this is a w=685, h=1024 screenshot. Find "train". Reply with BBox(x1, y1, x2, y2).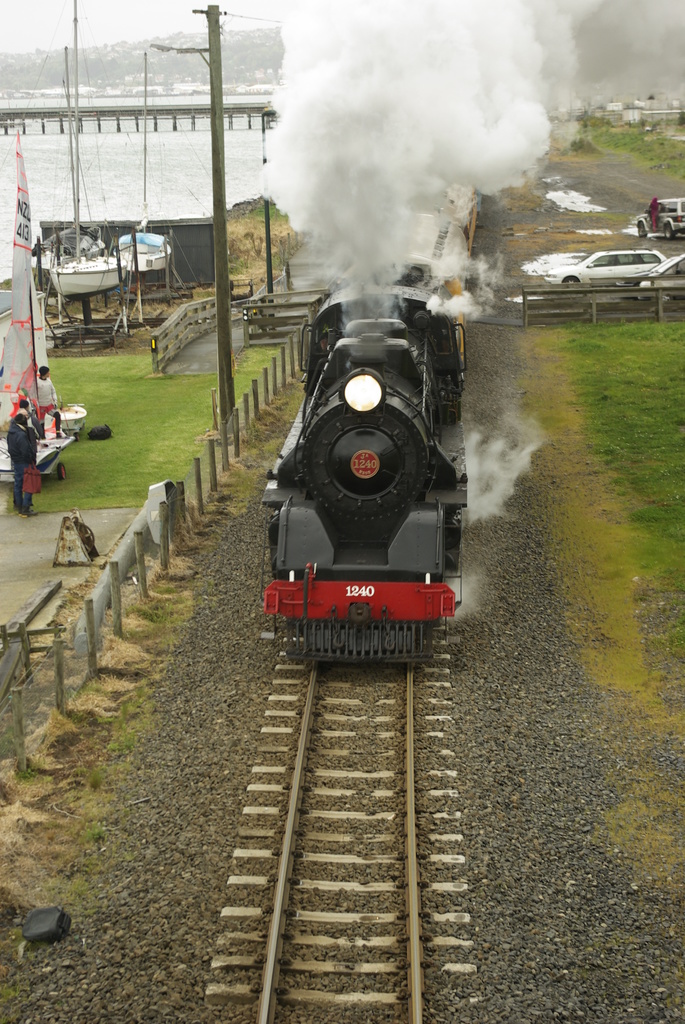
BBox(260, 185, 479, 662).
